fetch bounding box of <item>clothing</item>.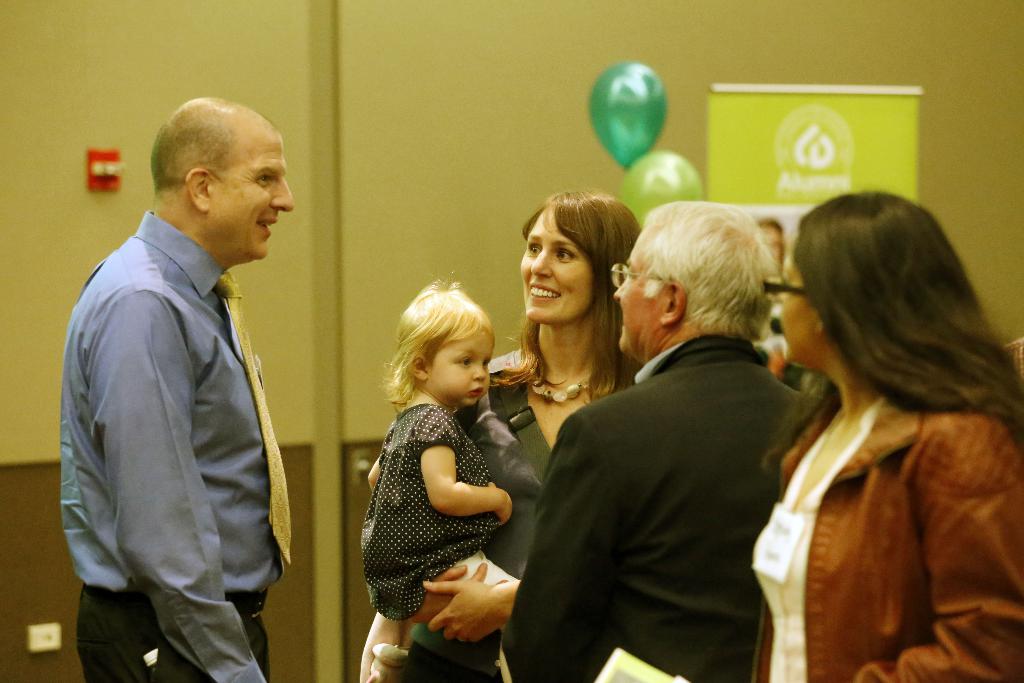
Bbox: {"x1": 358, "y1": 402, "x2": 494, "y2": 618}.
